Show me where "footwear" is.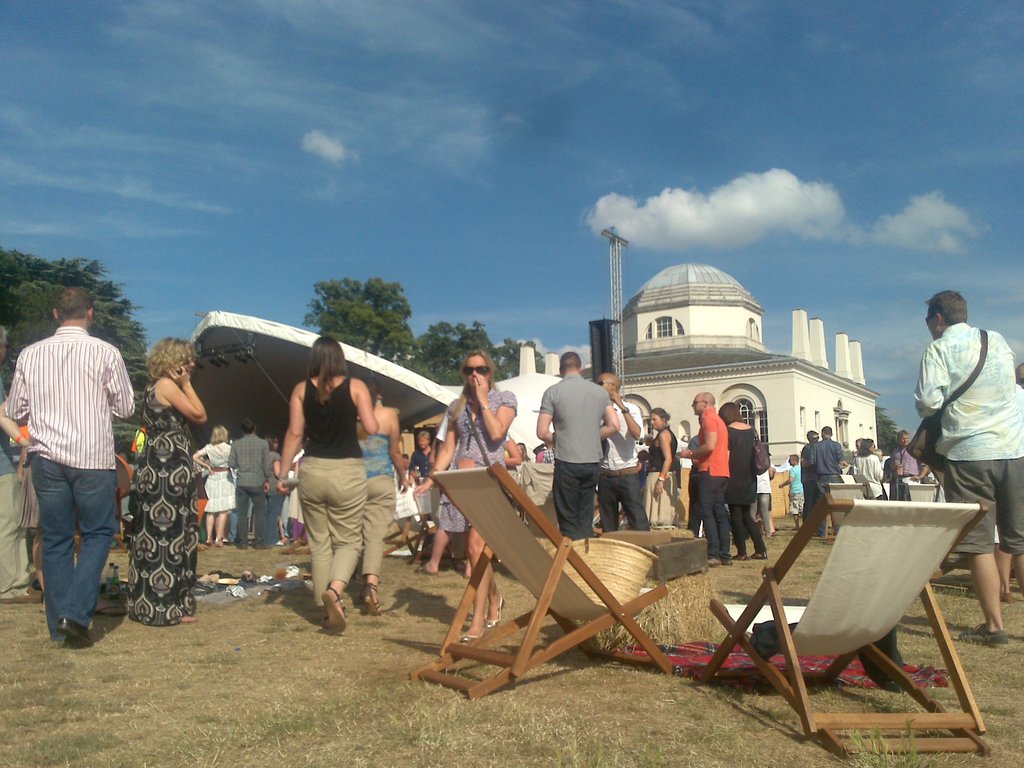
"footwear" is at box=[285, 534, 300, 553].
